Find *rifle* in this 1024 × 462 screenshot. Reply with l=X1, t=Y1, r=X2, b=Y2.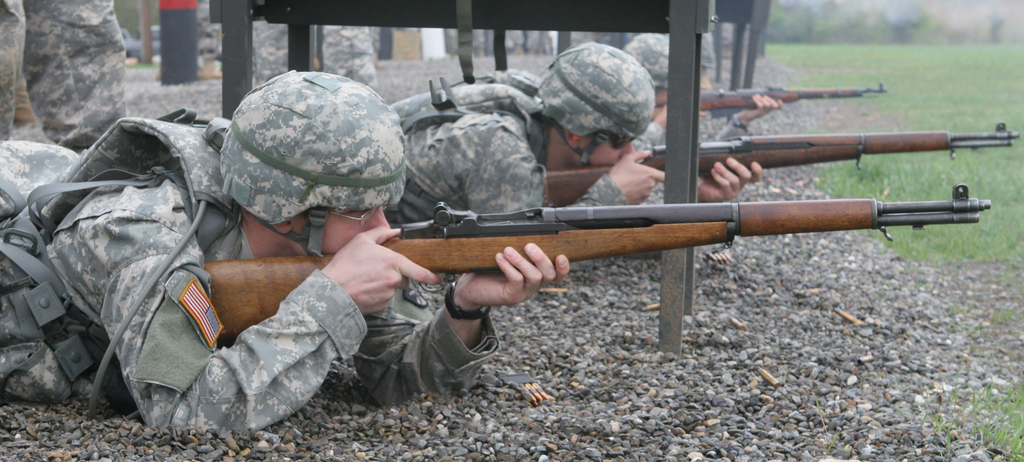
l=200, t=188, r=989, b=341.
